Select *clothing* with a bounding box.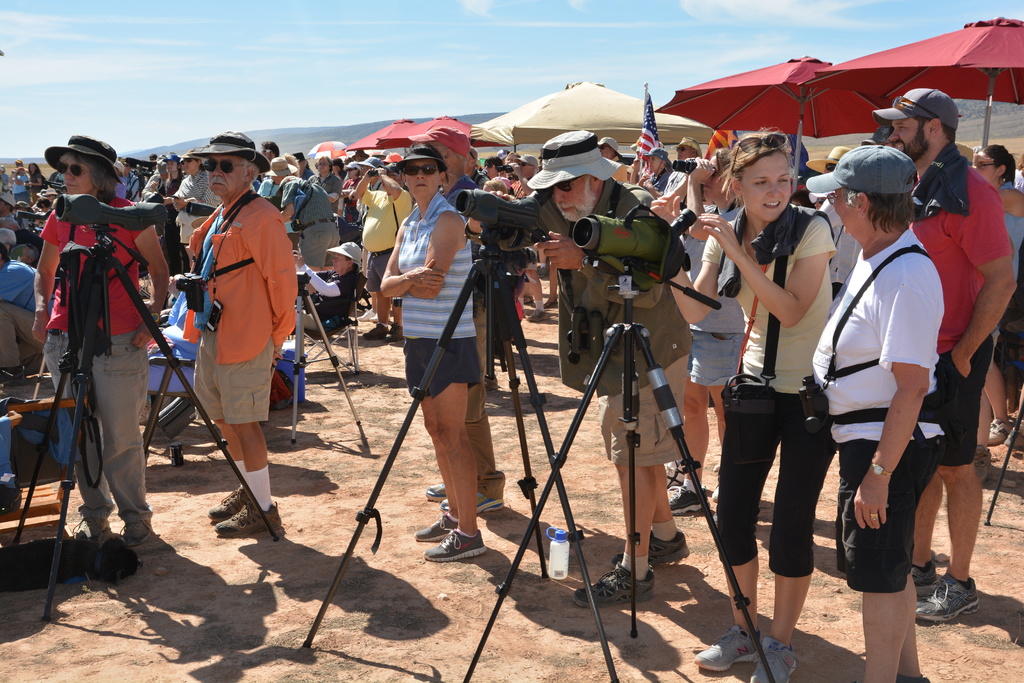
region(11, 171, 24, 202).
